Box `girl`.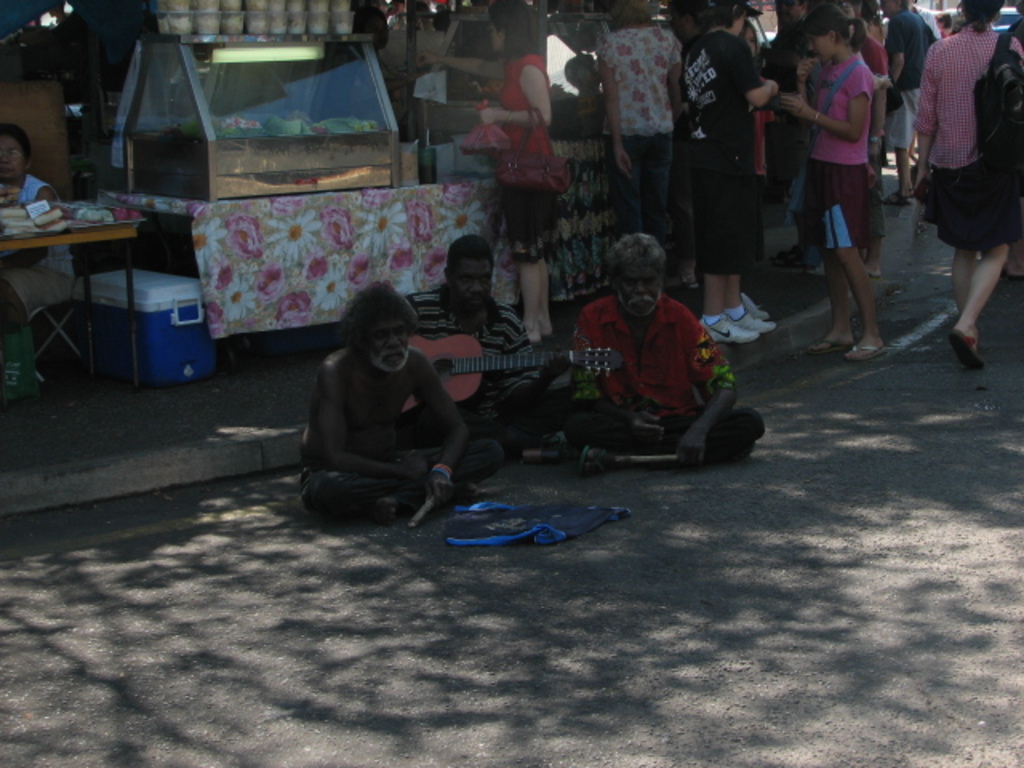
778:0:890:365.
